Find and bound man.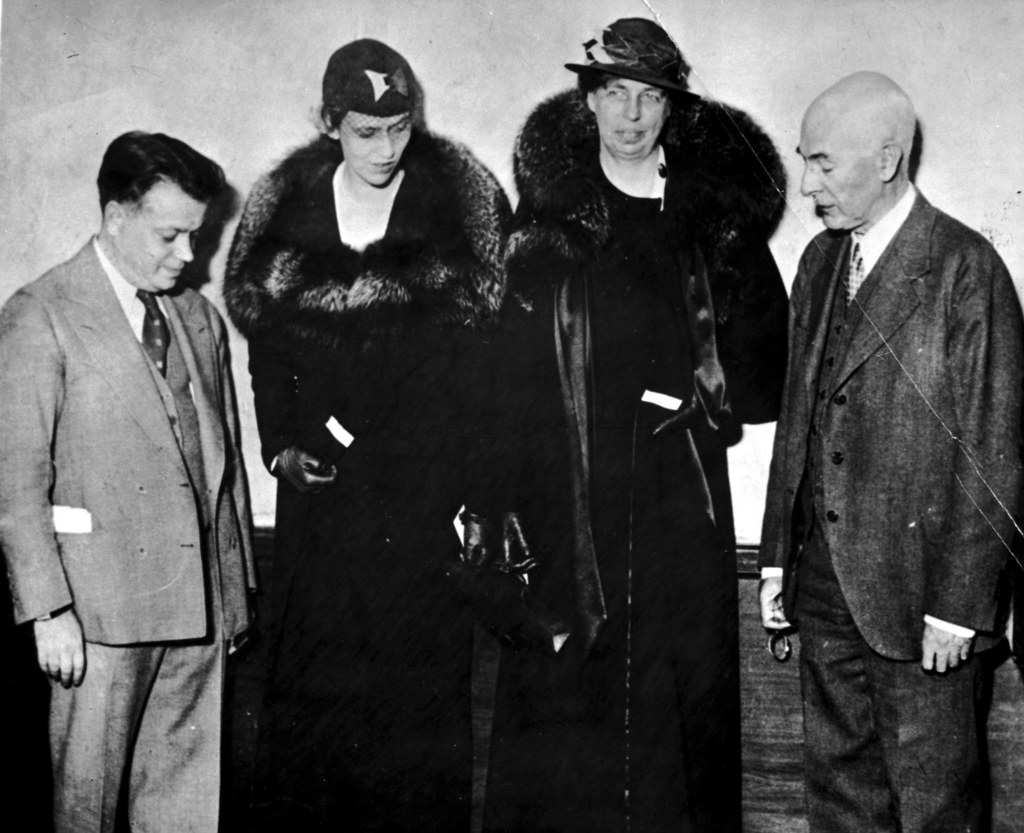
Bound: rect(5, 97, 276, 809).
